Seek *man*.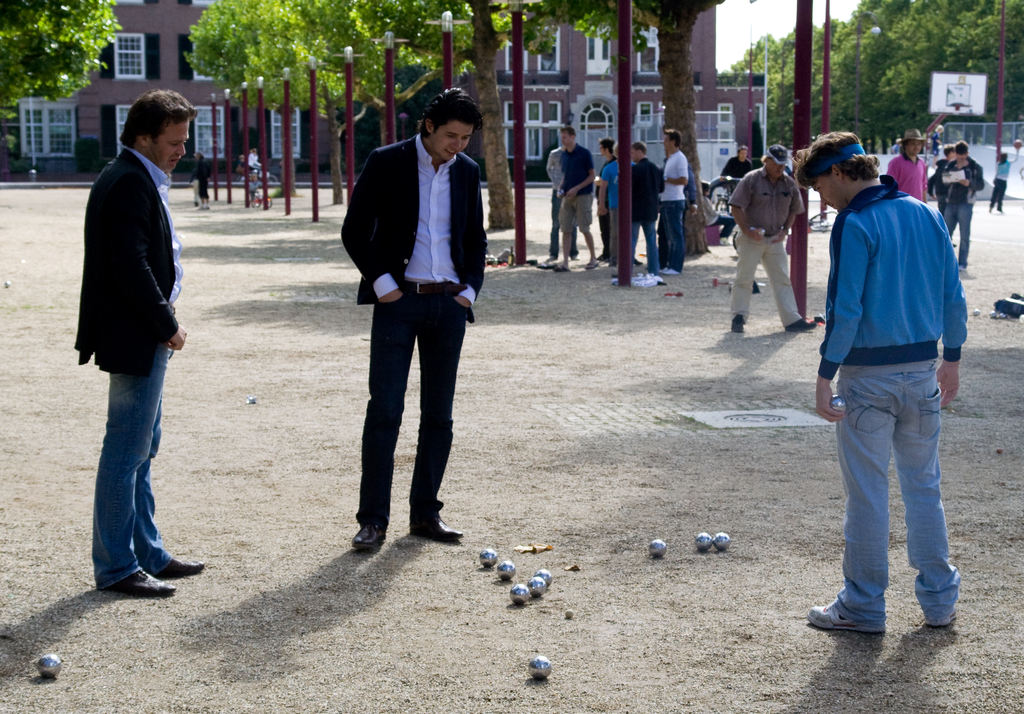
(left=75, top=90, right=203, bottom=593).
